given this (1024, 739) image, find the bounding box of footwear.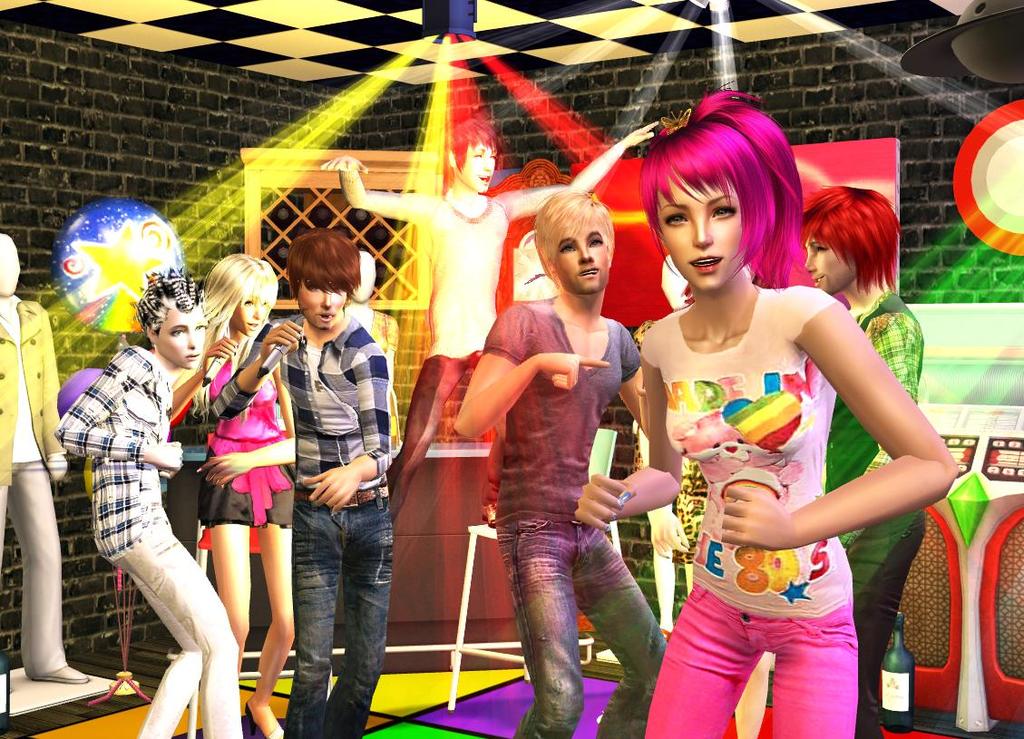
region(33, 667, 90, 681).
